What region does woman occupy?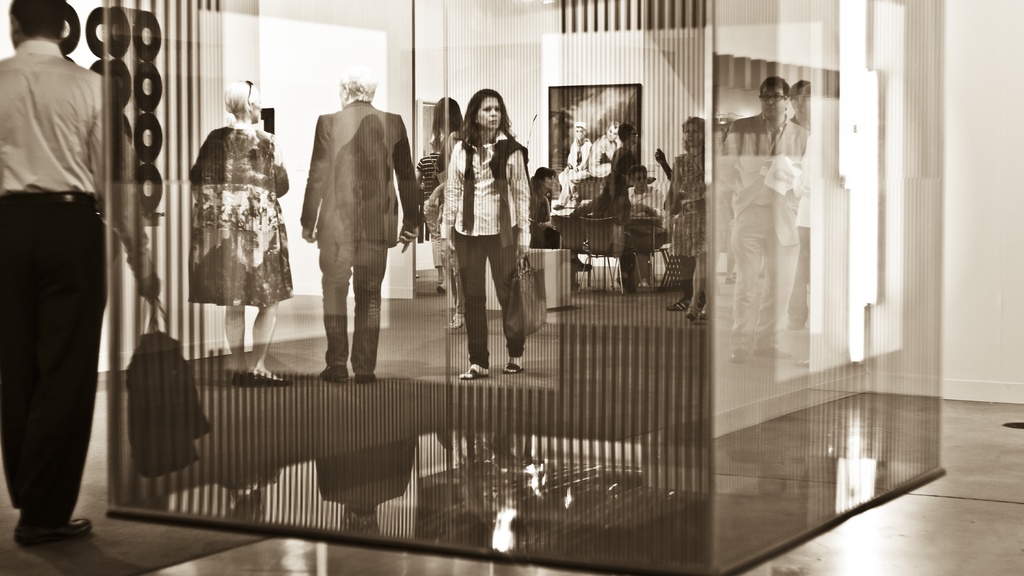
{"left": 187, "top": 79, "right": 293, "bottom": 387}.
